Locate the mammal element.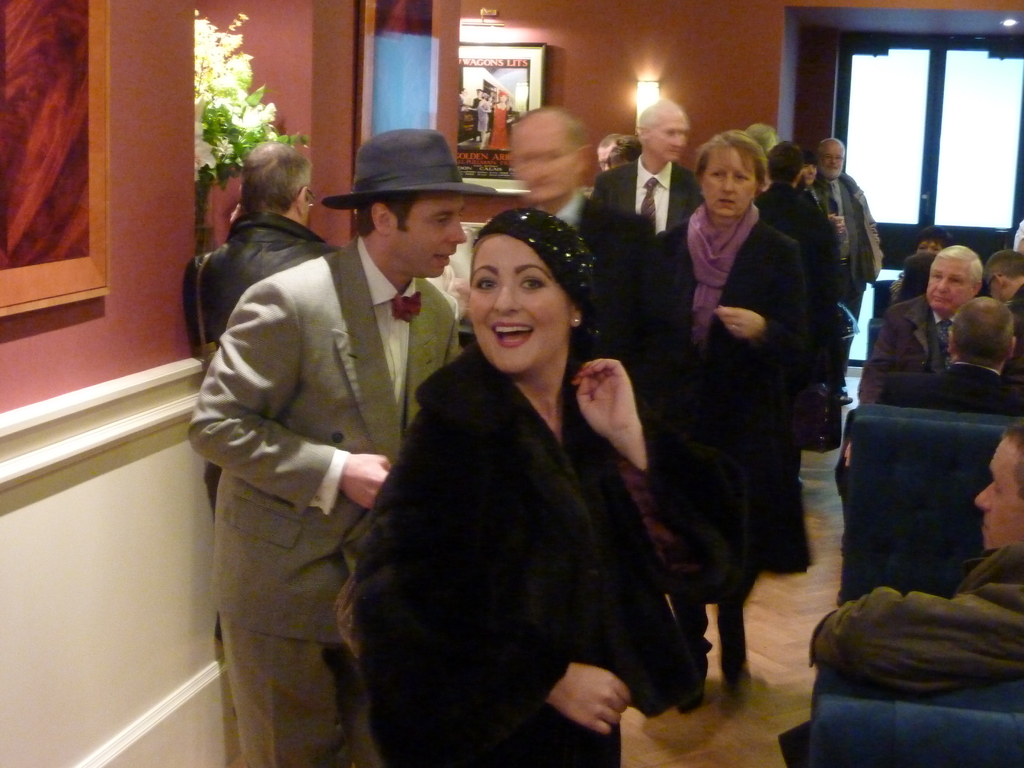
Element bbox: [195,134,461,761].
